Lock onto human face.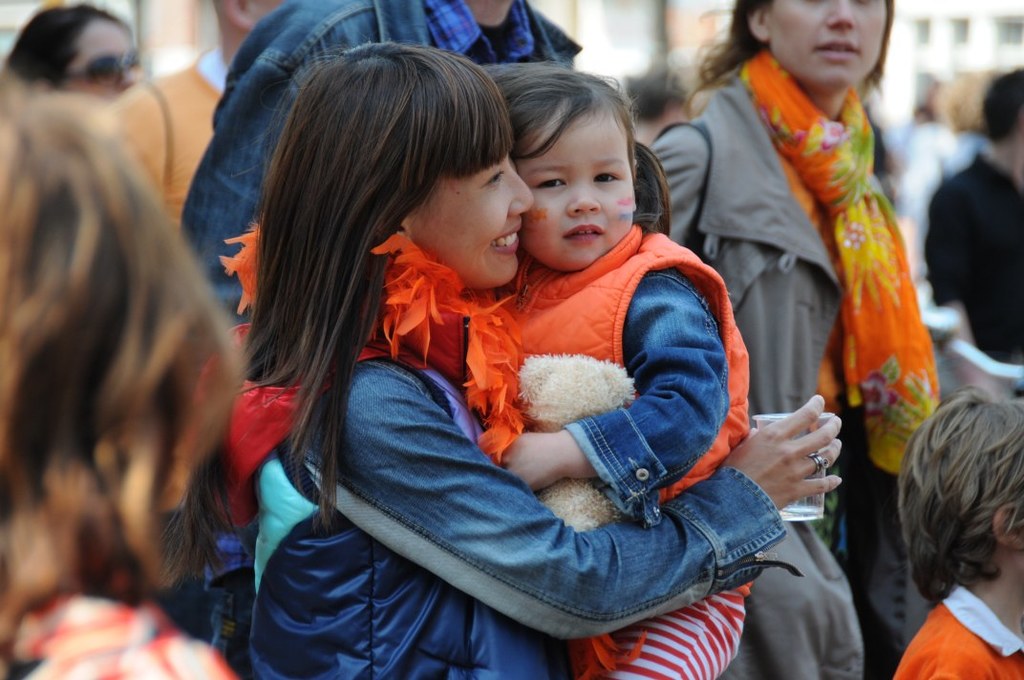
Locked: [left=521, top=106, right=636, bottom=273].
